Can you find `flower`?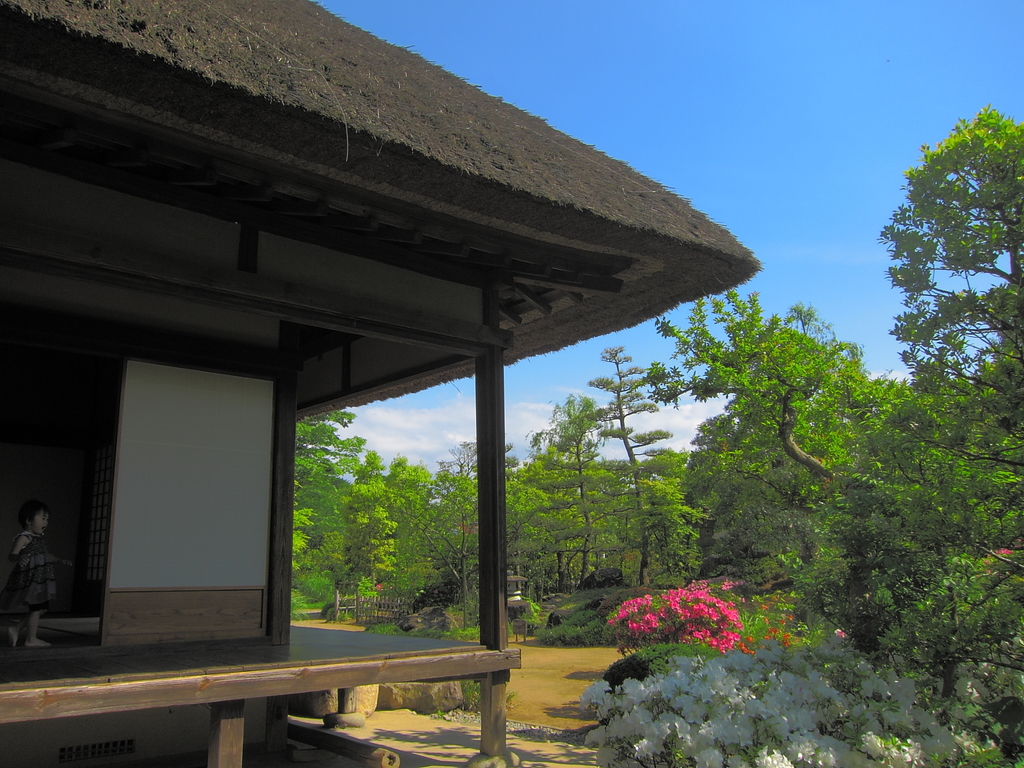
Yes, bounding box: [x1=762, y1=606, x2=767, y2=610].
